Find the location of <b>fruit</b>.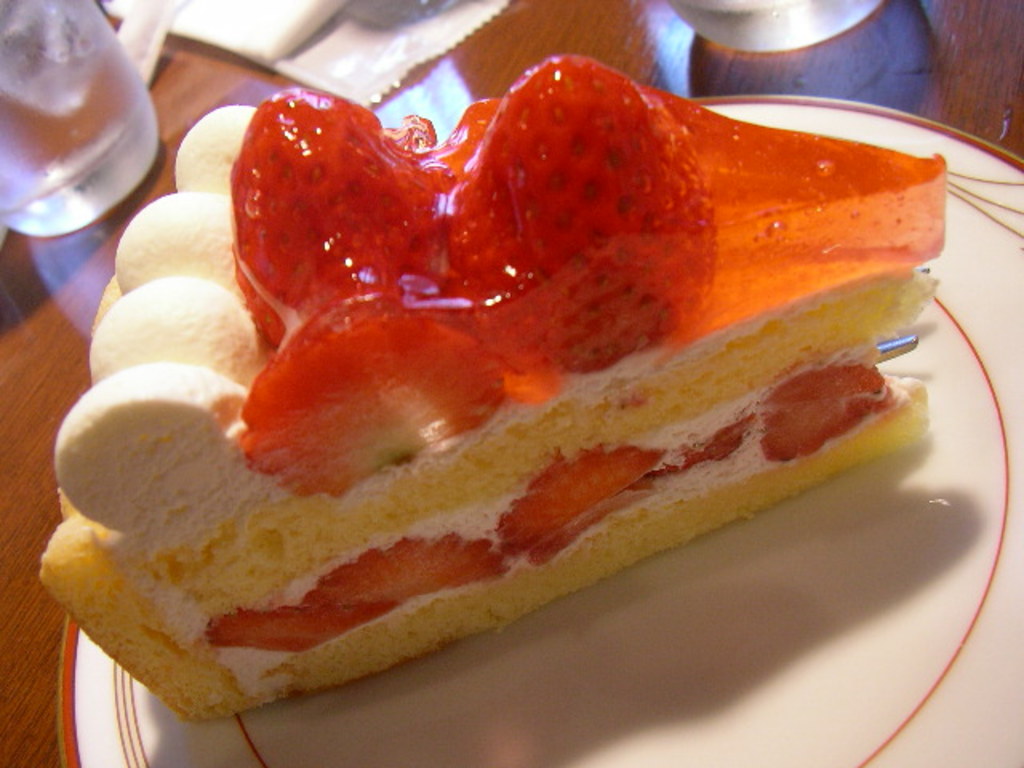
Location: rect(205, 102, 450, 309).
